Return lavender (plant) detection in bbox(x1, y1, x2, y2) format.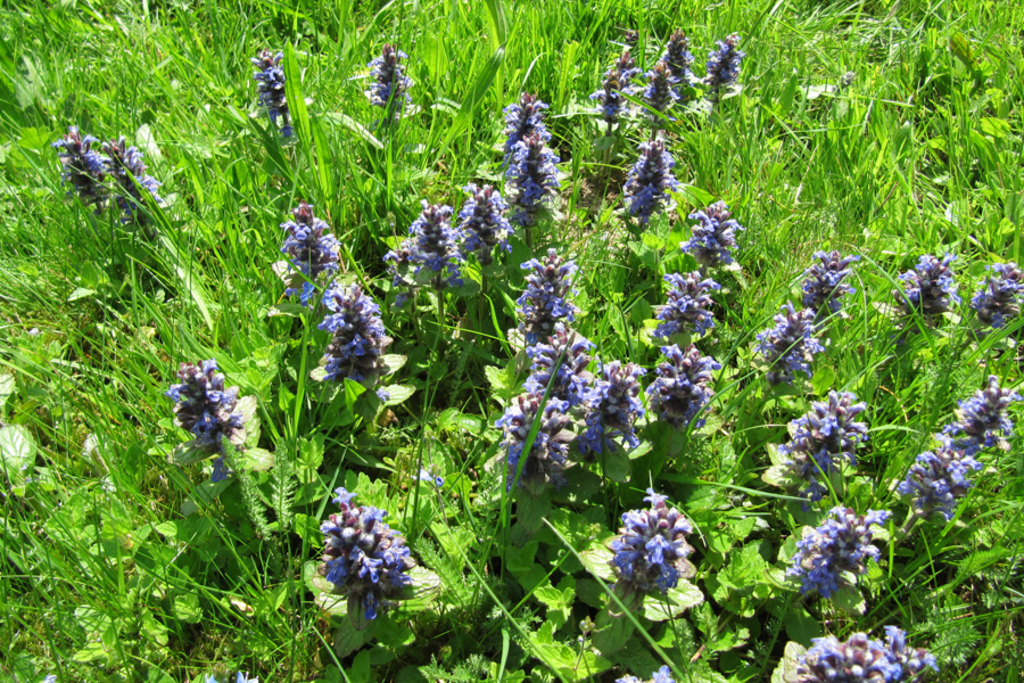
bbox(609, 664, 676, 682).
